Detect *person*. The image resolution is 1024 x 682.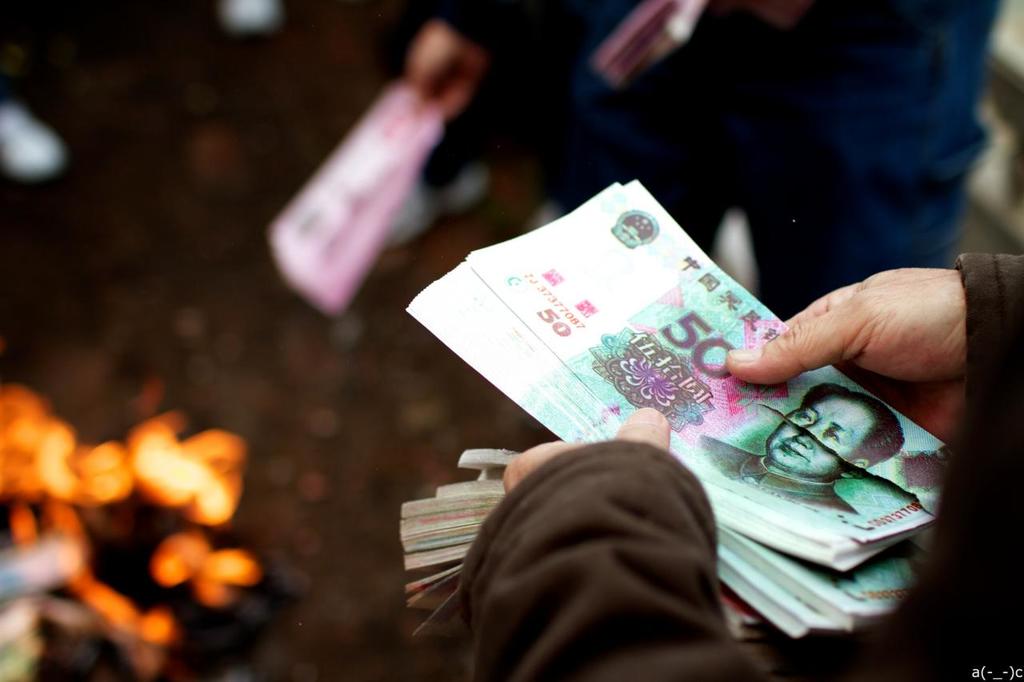
bbox=(763, 0, 1006, 324).
